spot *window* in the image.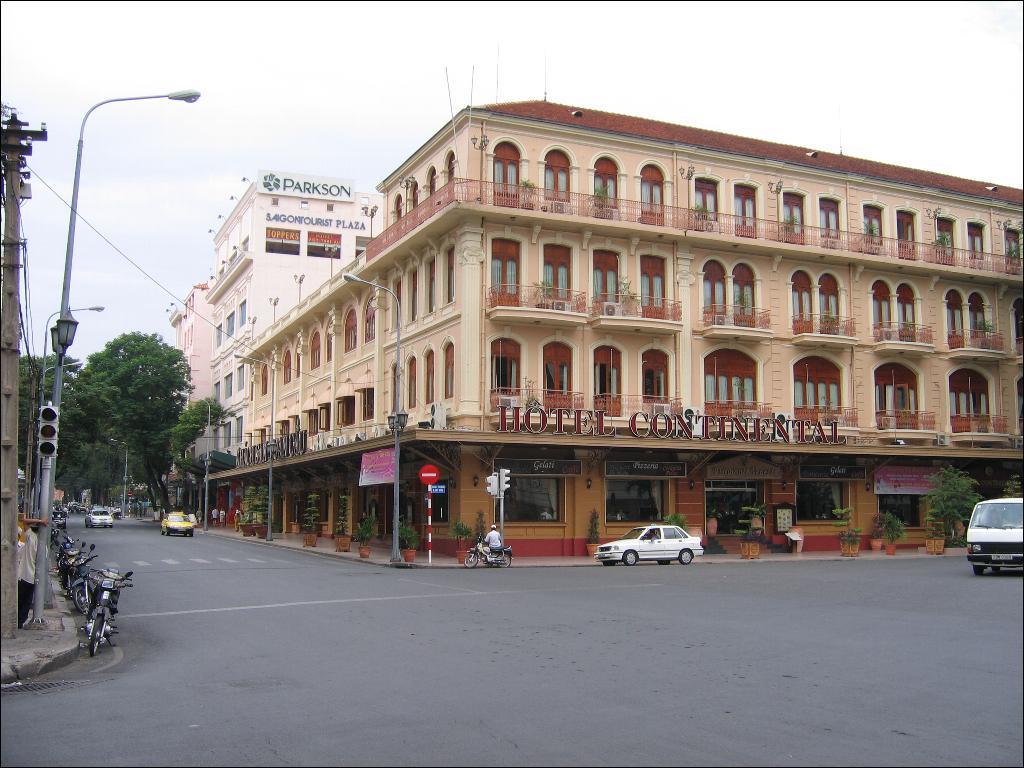
*window* found at crop(260, 366, 269, 398).
